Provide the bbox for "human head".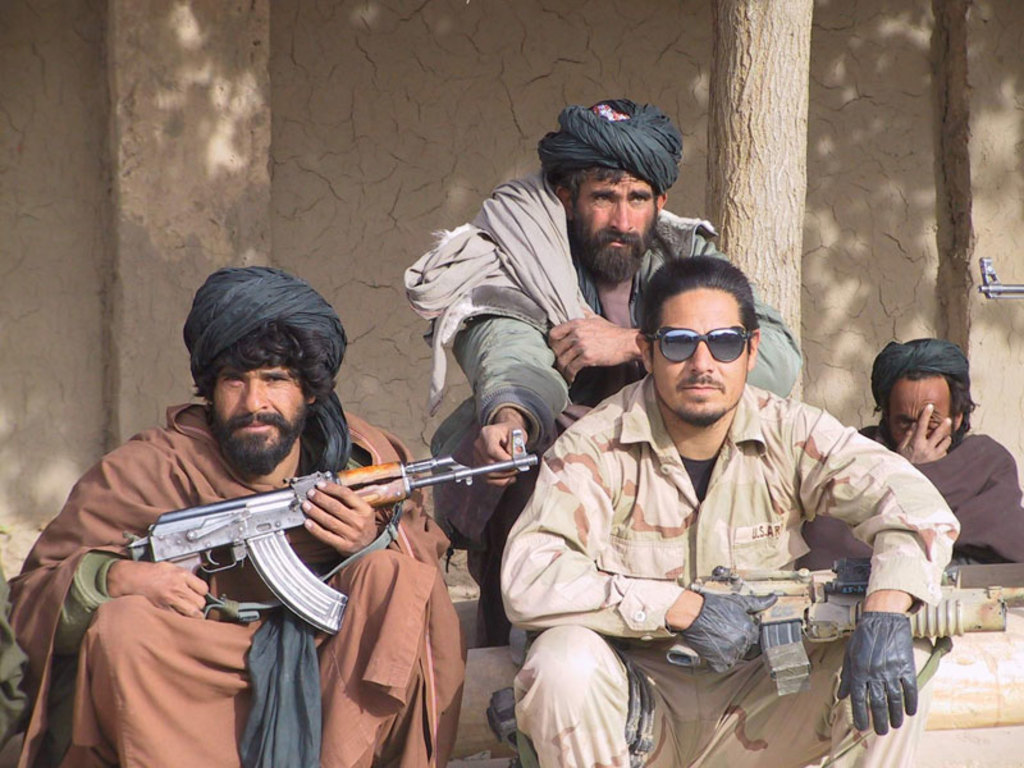
874/342/983/472.
